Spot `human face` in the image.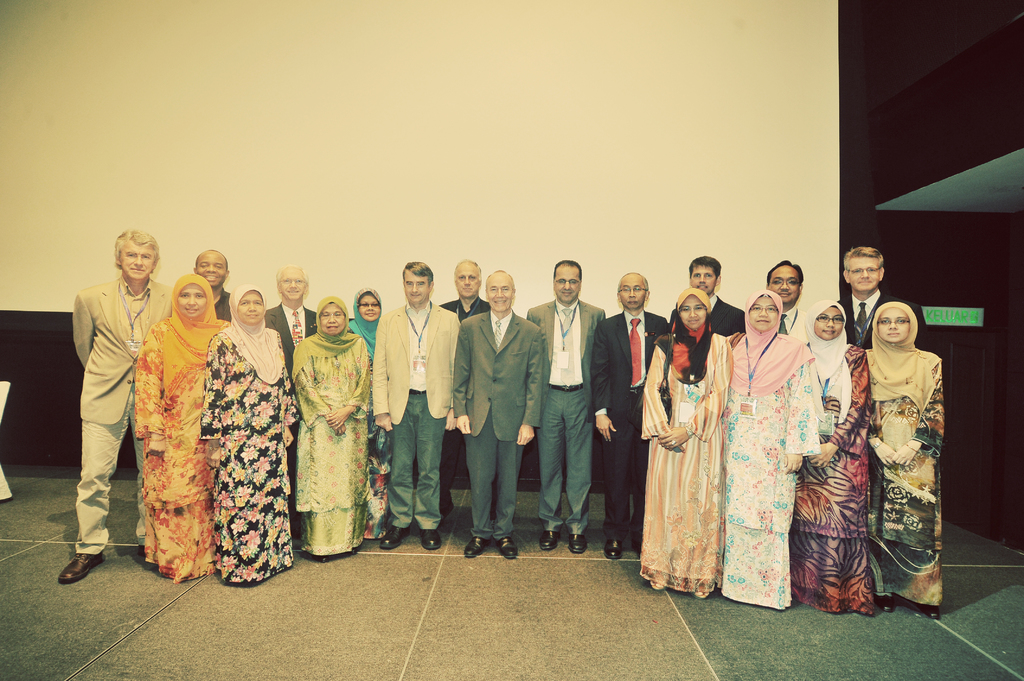
`human face` found at Rect(751, 294, 775, 327).
